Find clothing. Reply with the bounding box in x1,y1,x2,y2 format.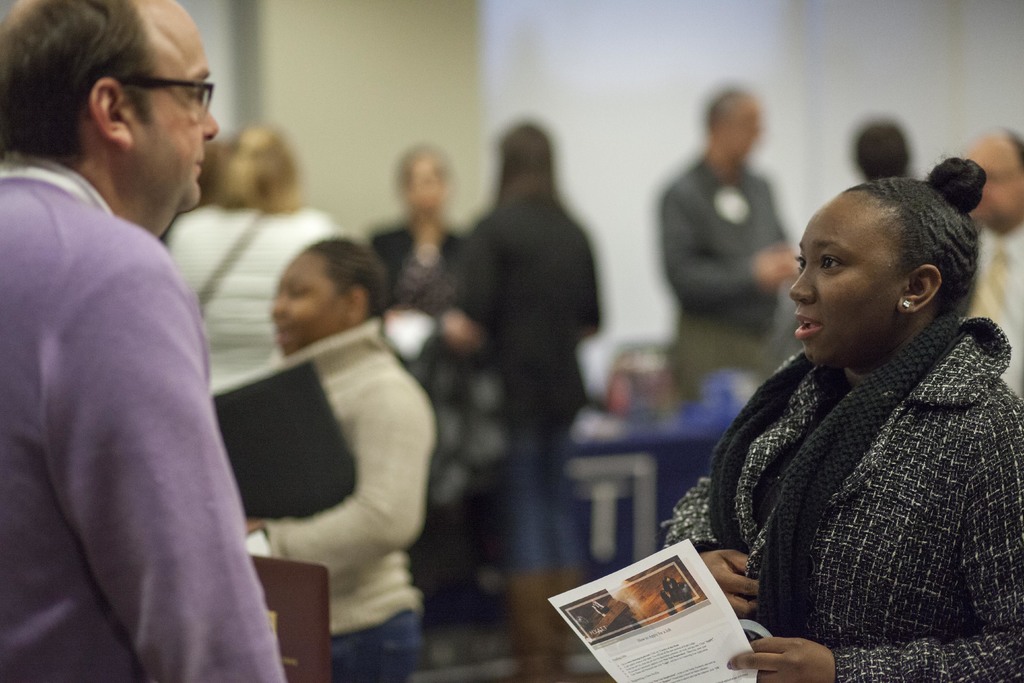
445,194,595,588.
